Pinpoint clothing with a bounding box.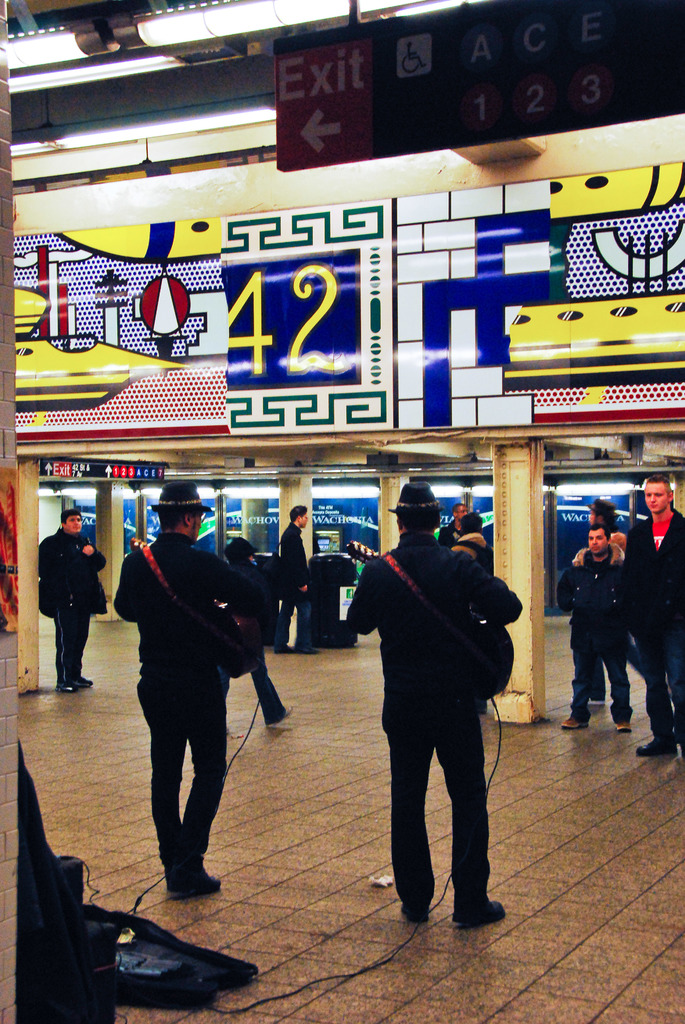
bbox=[115, 534, 257, 680].
